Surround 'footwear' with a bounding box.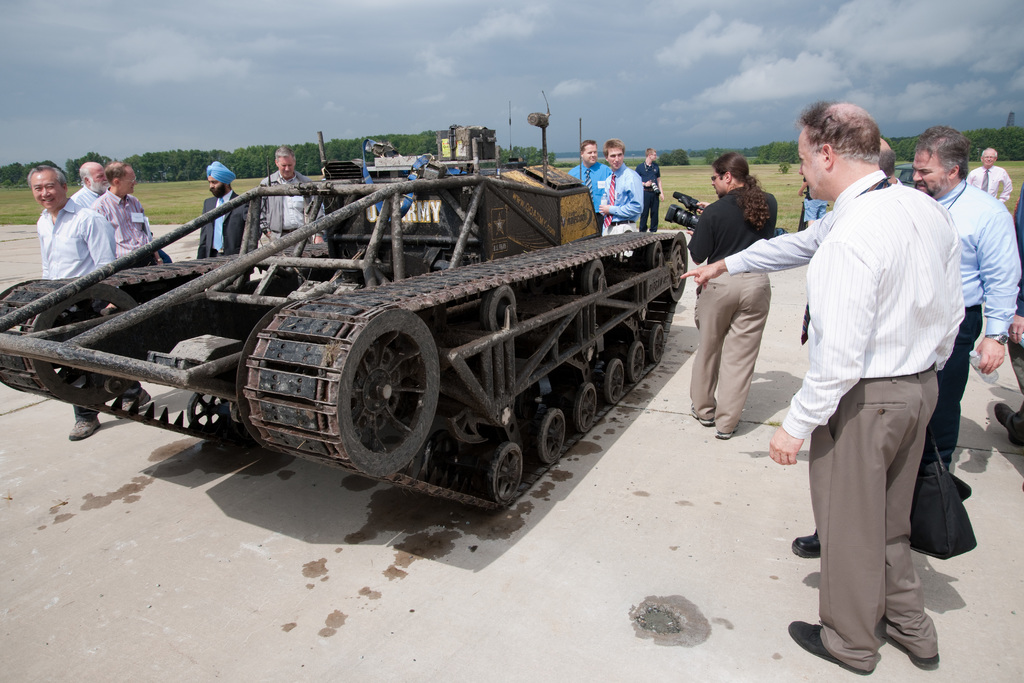
pyautogui.locateOnScreen(685, 404, 716, 425).
